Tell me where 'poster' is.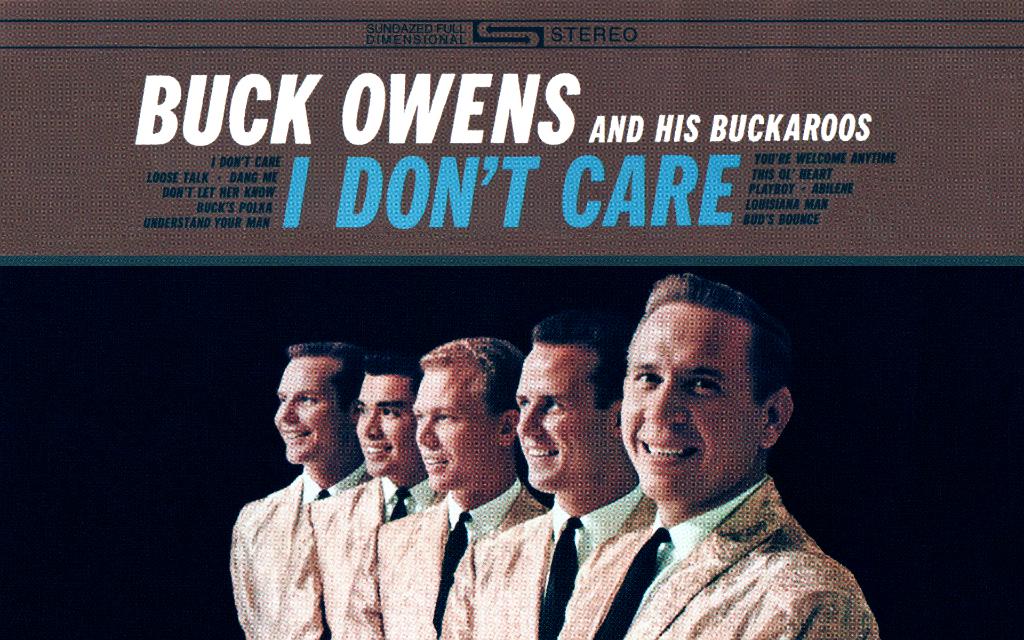
'poster' is at locate(0, 0, 1023, 639).
